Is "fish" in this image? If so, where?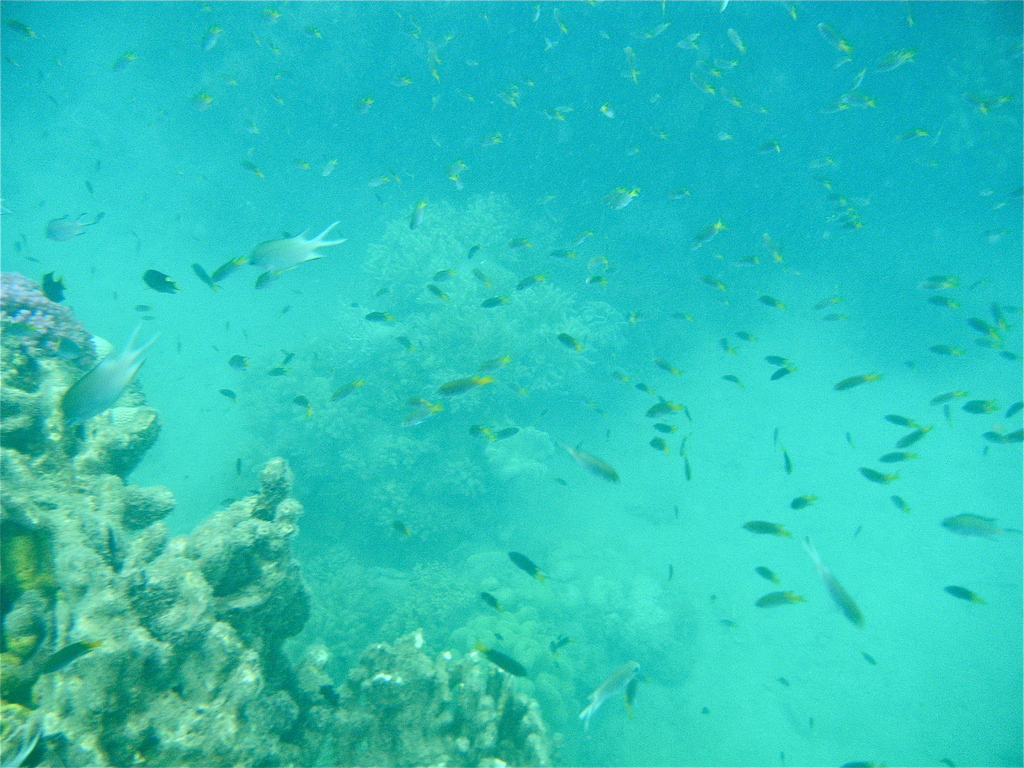
Yes, at (left=431, top=264, right=452, bottom=283).
